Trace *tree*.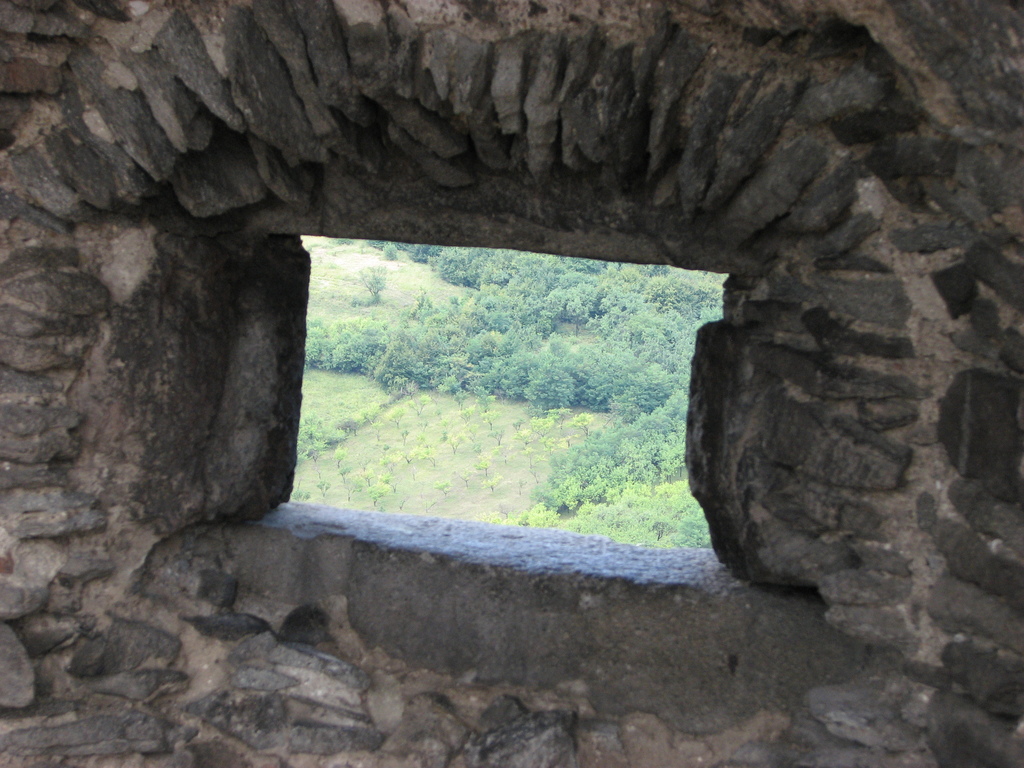
Traced to l=511, t=497, r=617, b=538.
